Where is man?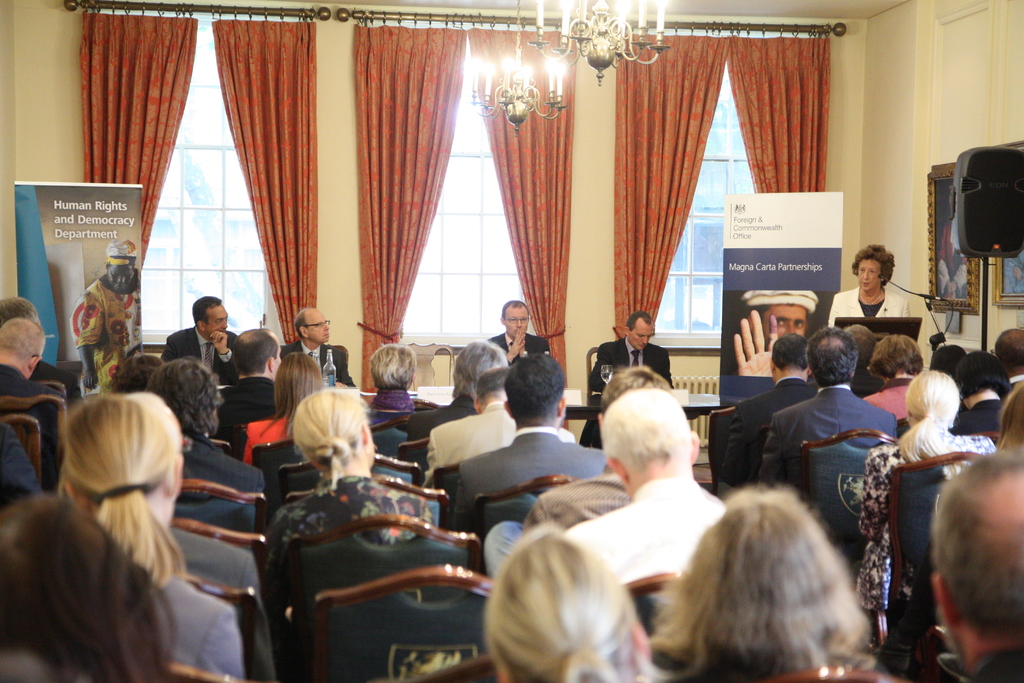
x1=450 y1=356 x2=610 y2=541.
